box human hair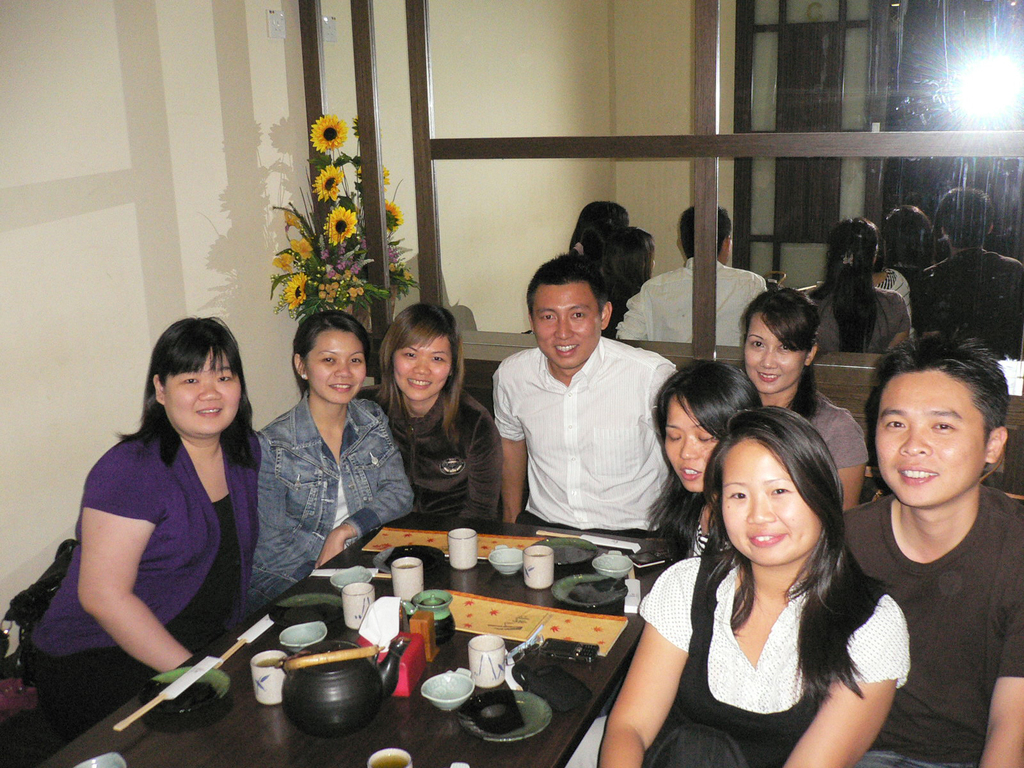
box(523, 250, 610, 323)
